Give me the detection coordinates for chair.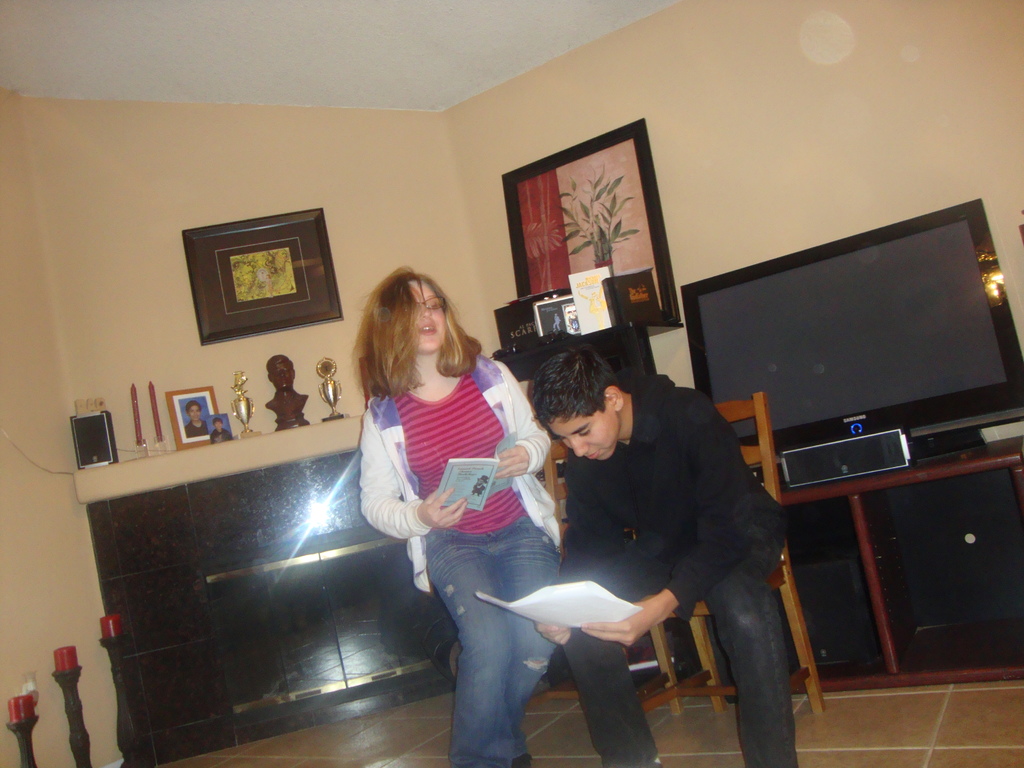
x1=627 y1=394 x2=828 y2=711.
